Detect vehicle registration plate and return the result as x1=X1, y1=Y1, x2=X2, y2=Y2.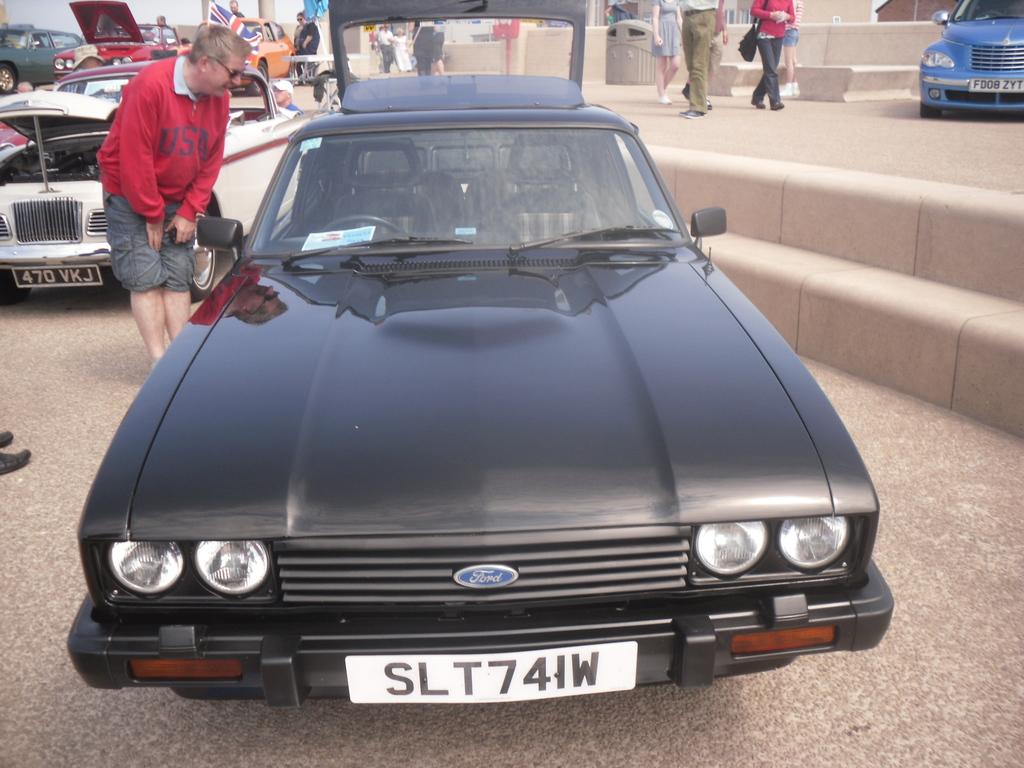
x1=12, y1=262, x2=104, y2=291.
